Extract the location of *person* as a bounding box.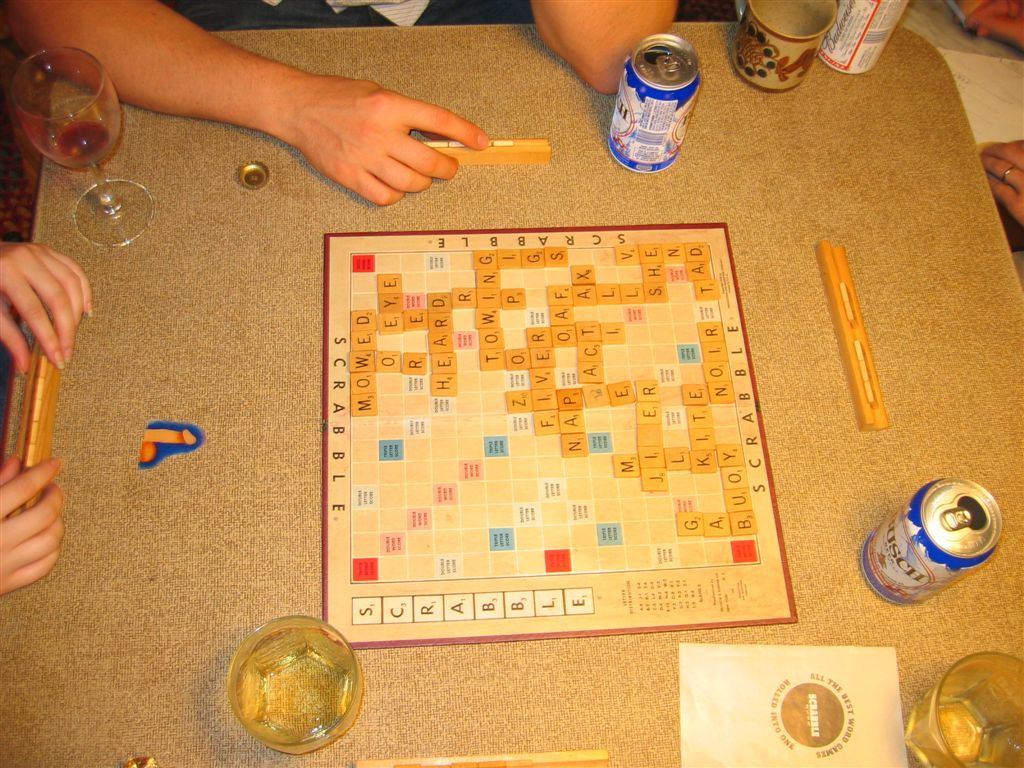
(535,0,674,86).
